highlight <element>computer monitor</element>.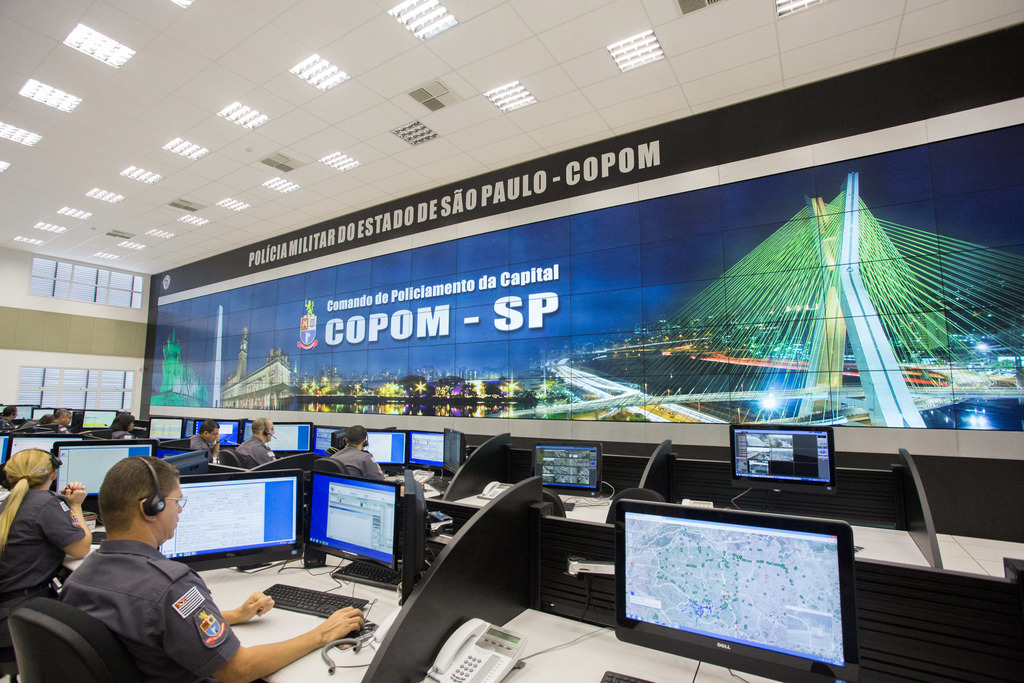
Highlighted region: x1=440 y1=425 x2=463 y2=477.
